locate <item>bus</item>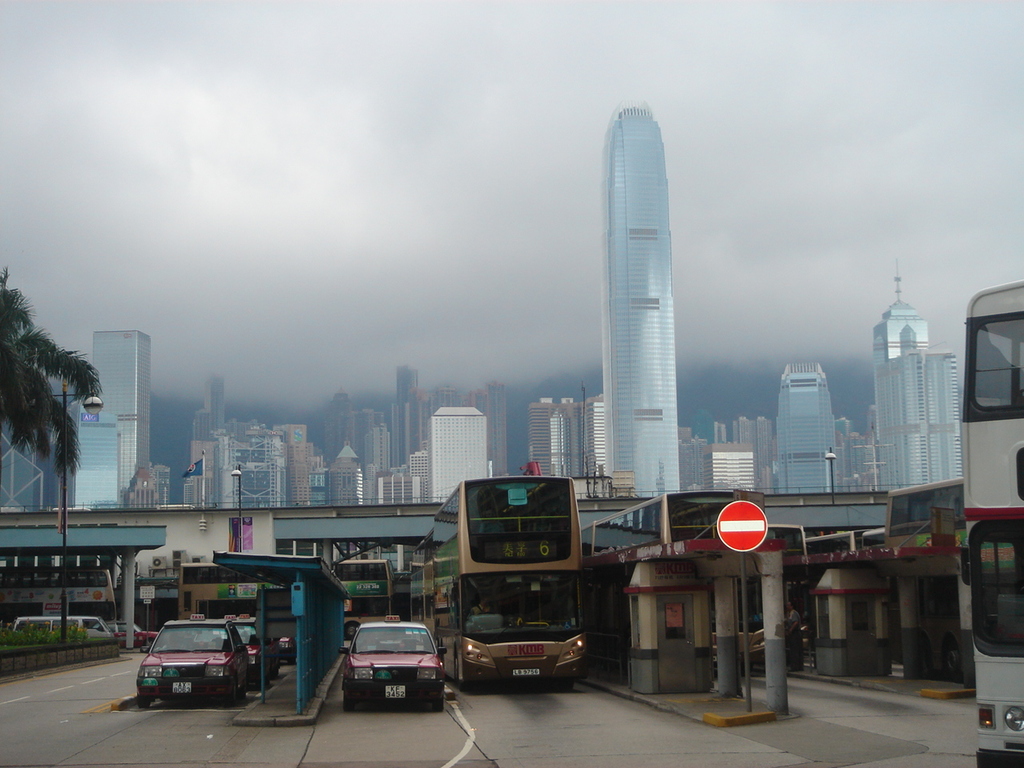
(left=960, top=278, right=1023, bottom=767)
